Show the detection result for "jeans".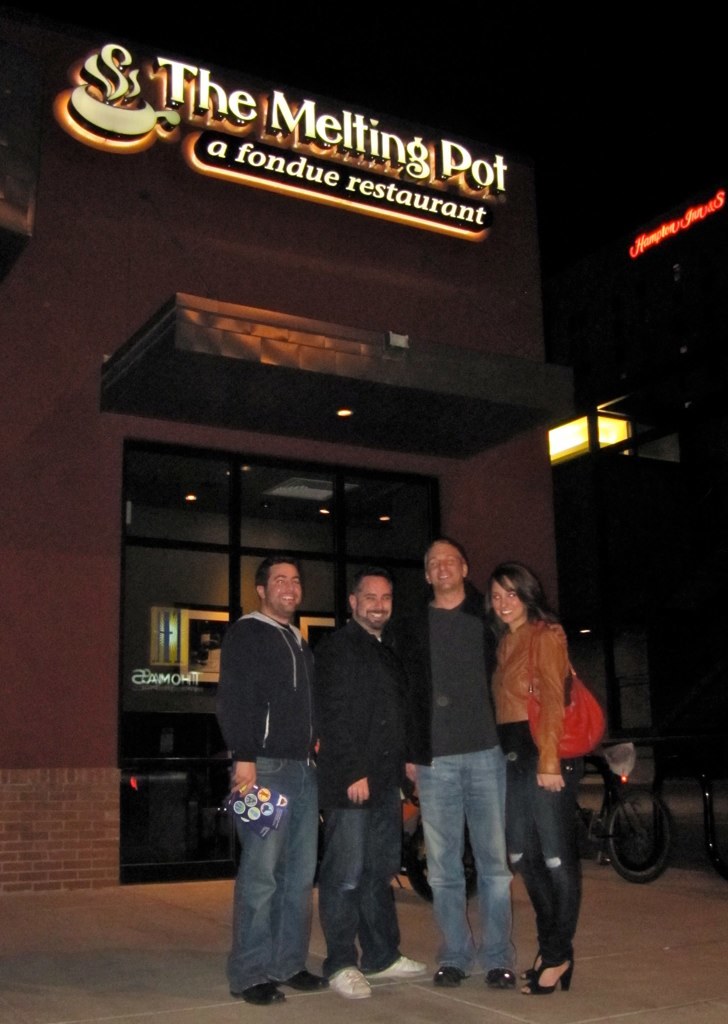
Rect(425, 741, 528, 986).
